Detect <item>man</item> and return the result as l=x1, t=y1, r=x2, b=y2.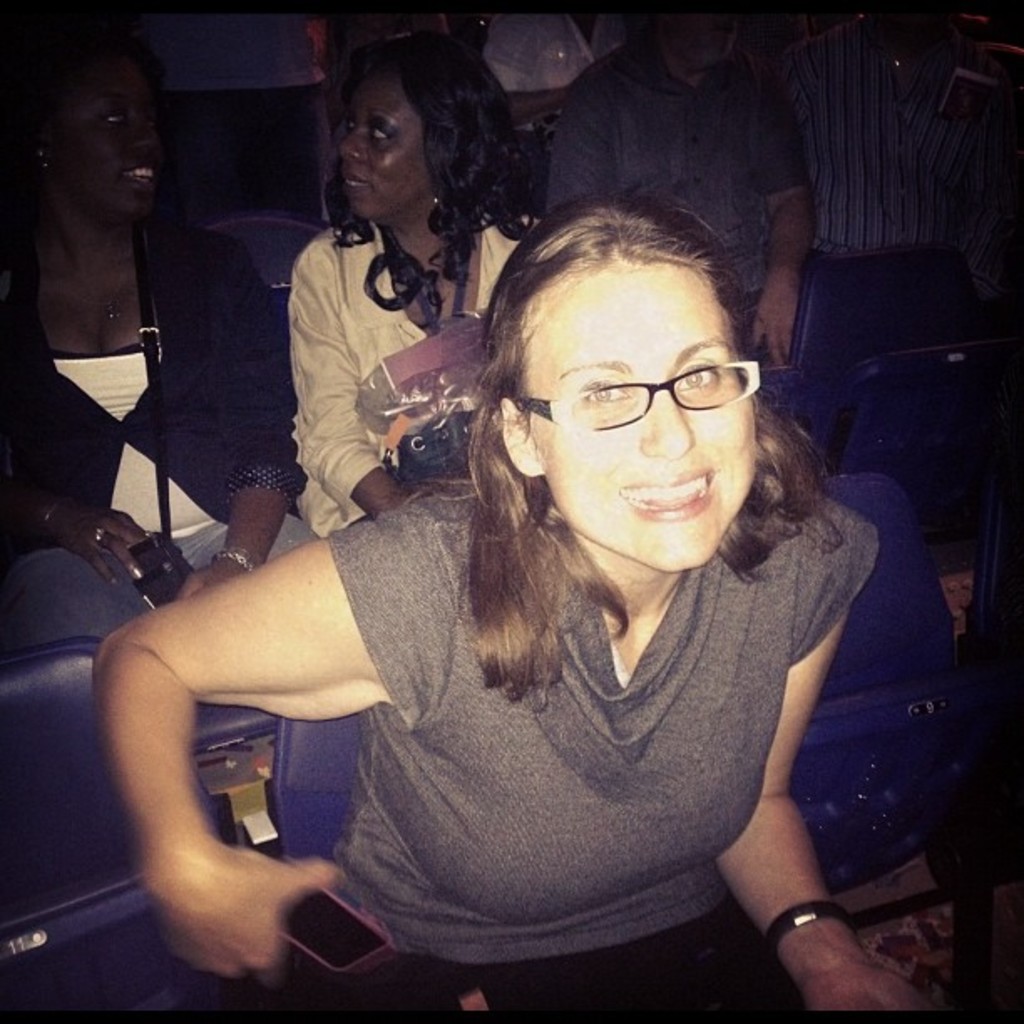
l=793, t=0, r=1022, b=273.
